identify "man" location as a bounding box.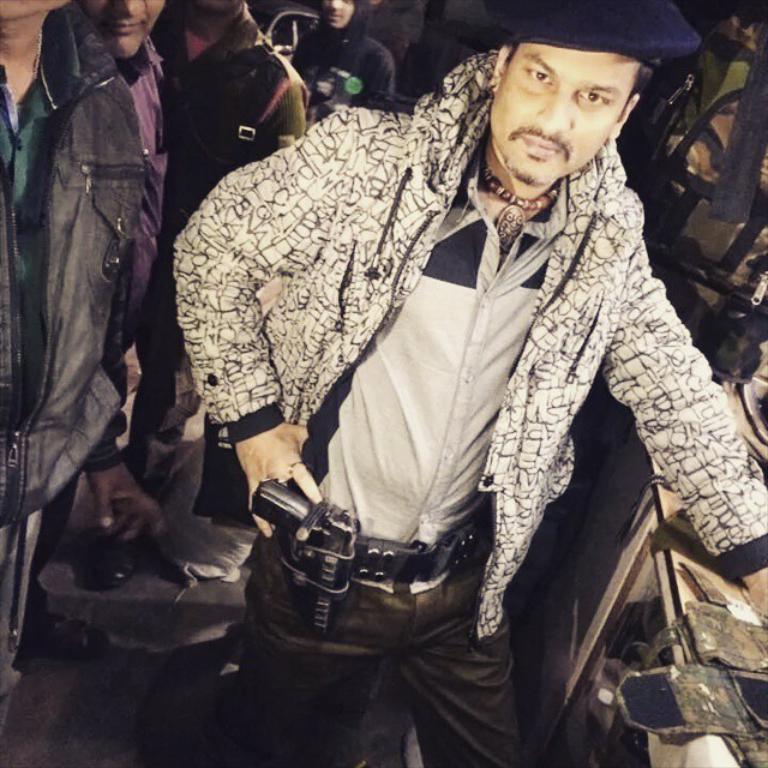
crop(76, 0, 168, 660).
